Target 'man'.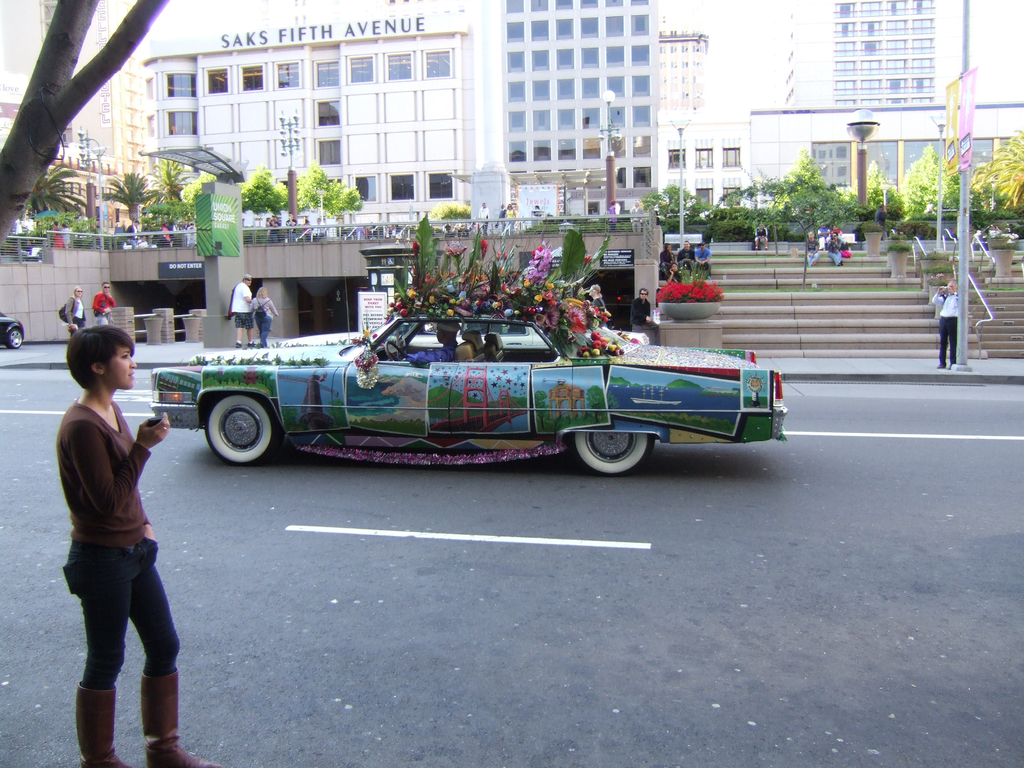
Target region: bbox=[693, 242, 714, 282].
